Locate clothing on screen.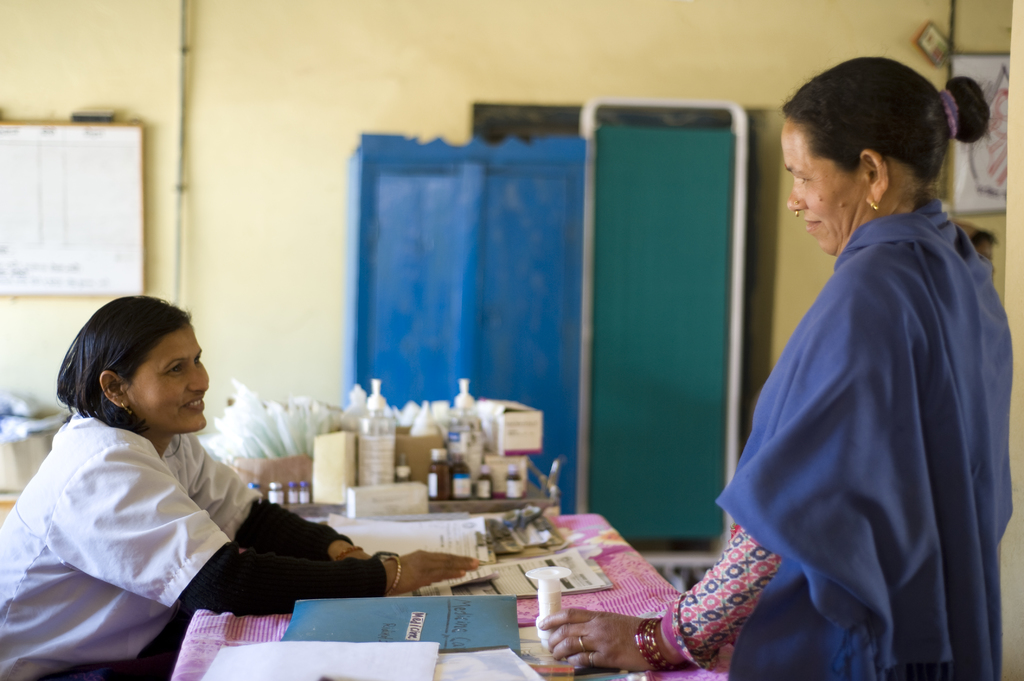
On screen at rect(564, 108, 938, 668).
